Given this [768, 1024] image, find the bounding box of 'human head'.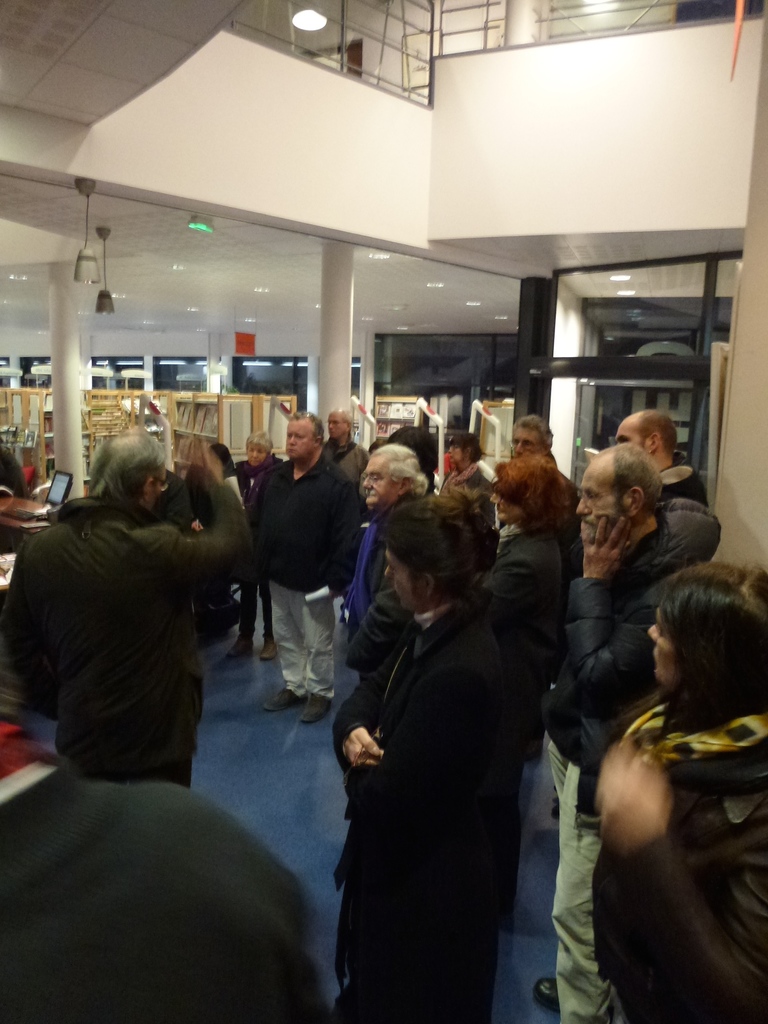
BBox(286, 410, 324, 458).
